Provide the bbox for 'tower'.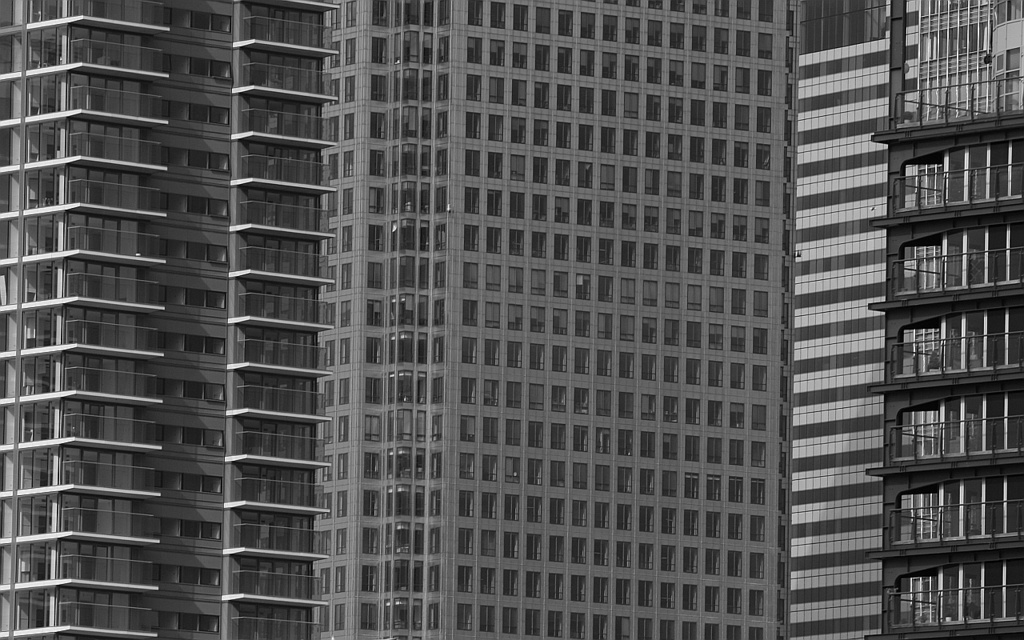
box=[114, 12, 998, 638].
